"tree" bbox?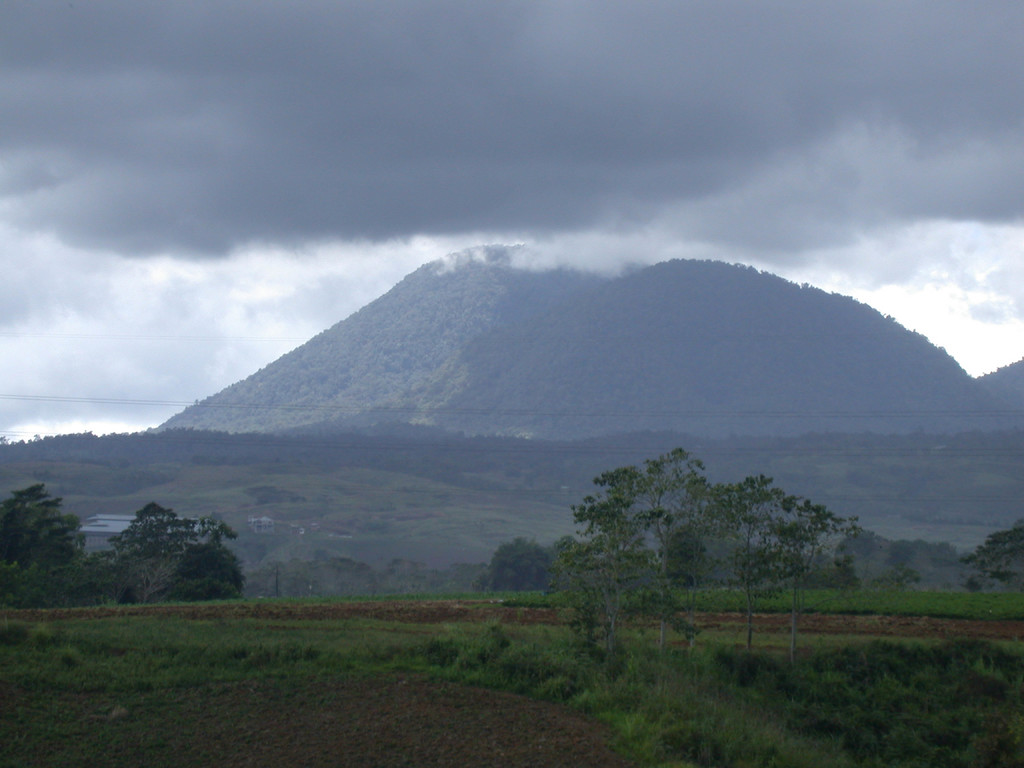
<box>763,495,857,661</box>
